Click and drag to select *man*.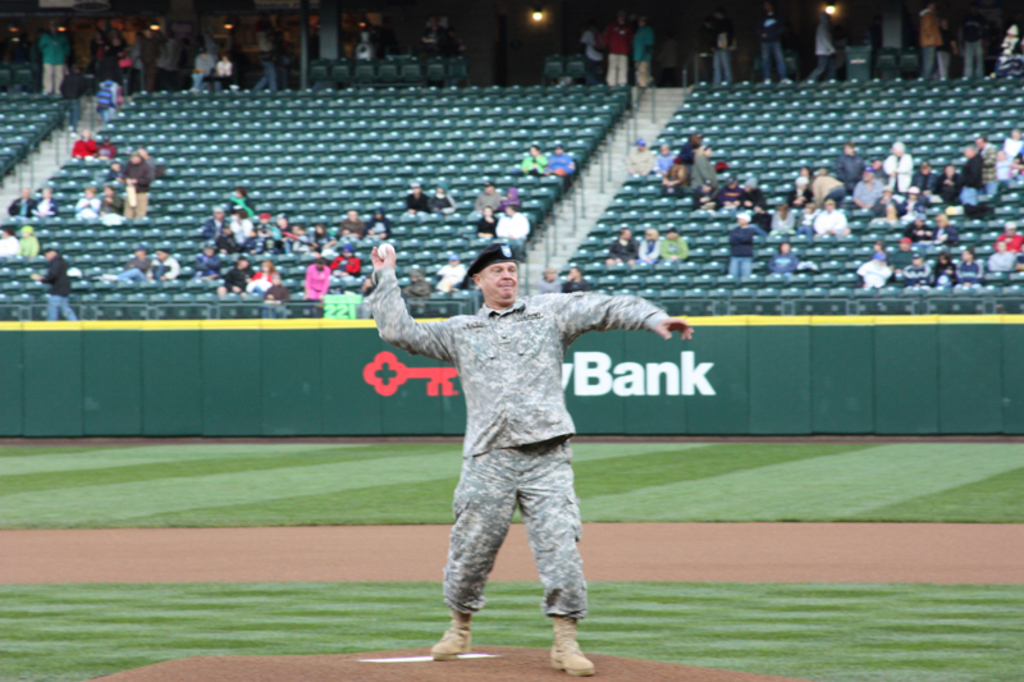
Selection: [101,186,119,219].
